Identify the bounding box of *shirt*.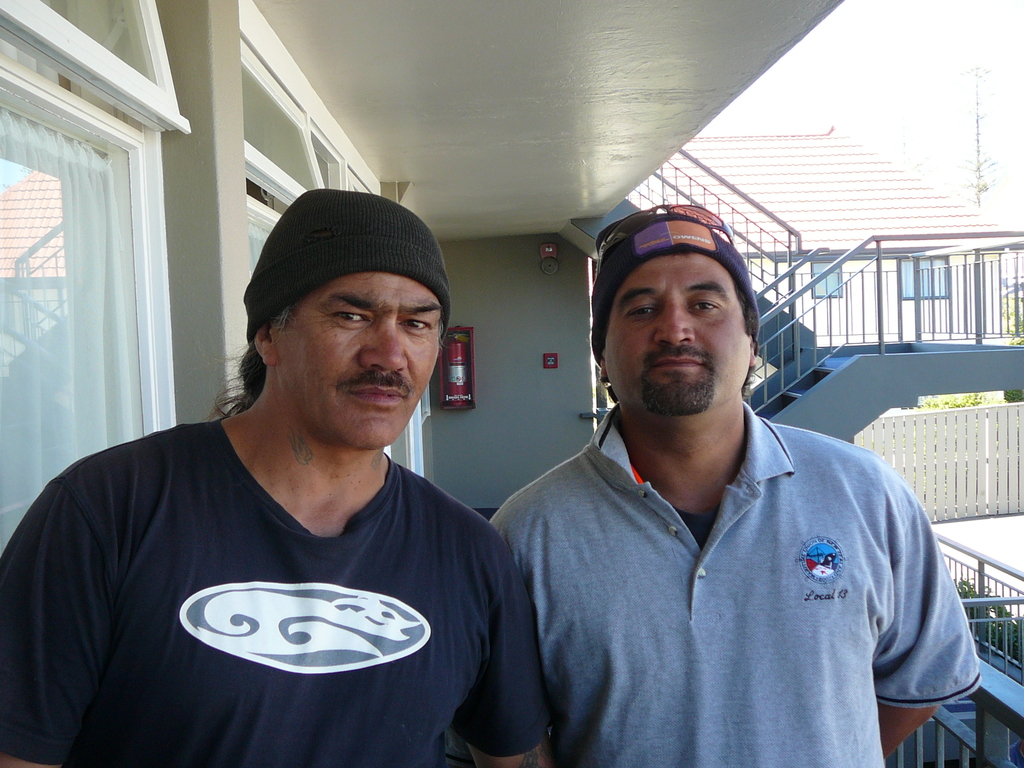
22,385,523,742.
